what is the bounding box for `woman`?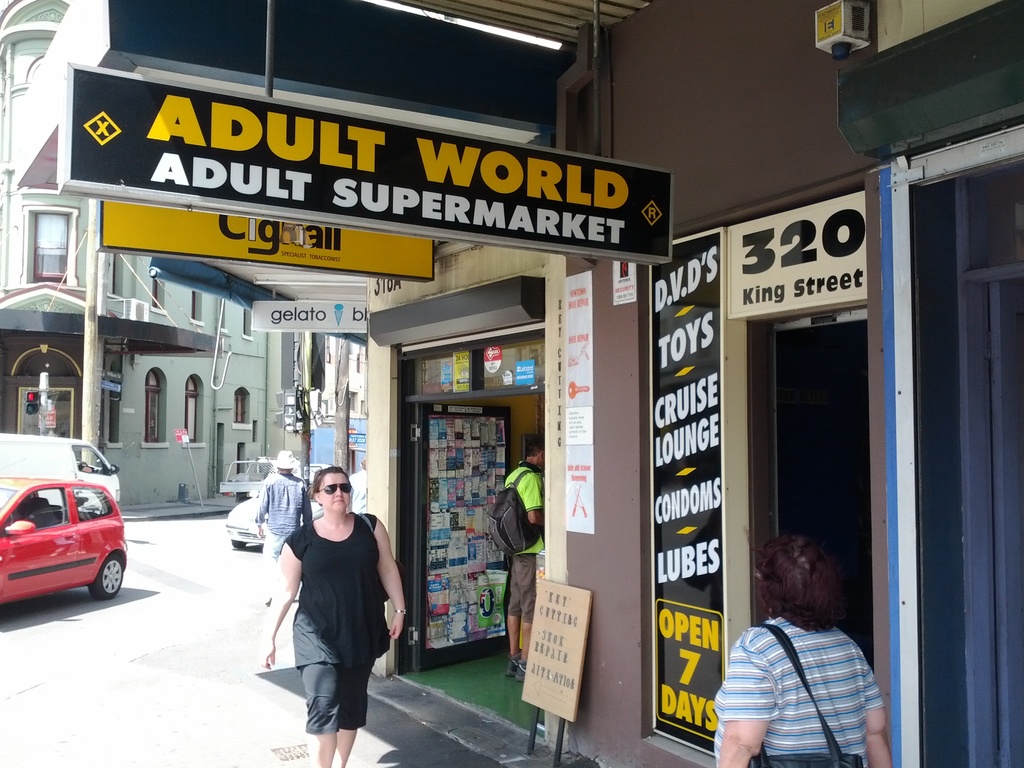
258,455,391,753.
